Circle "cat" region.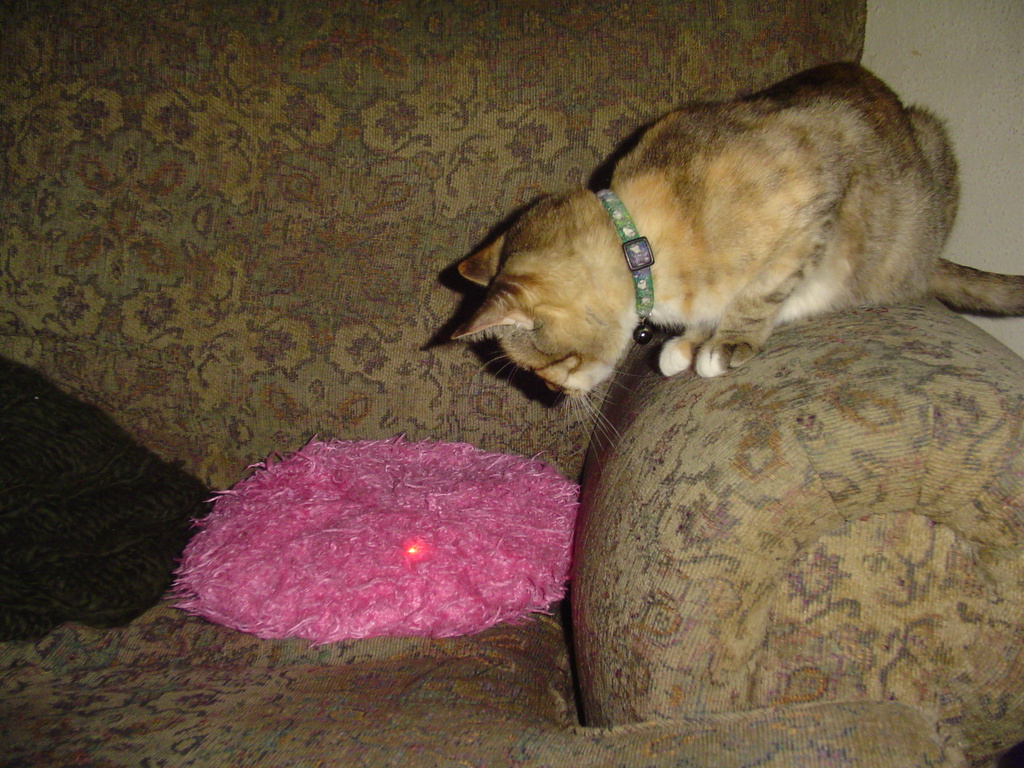
Region: 436,67,1023,413.
